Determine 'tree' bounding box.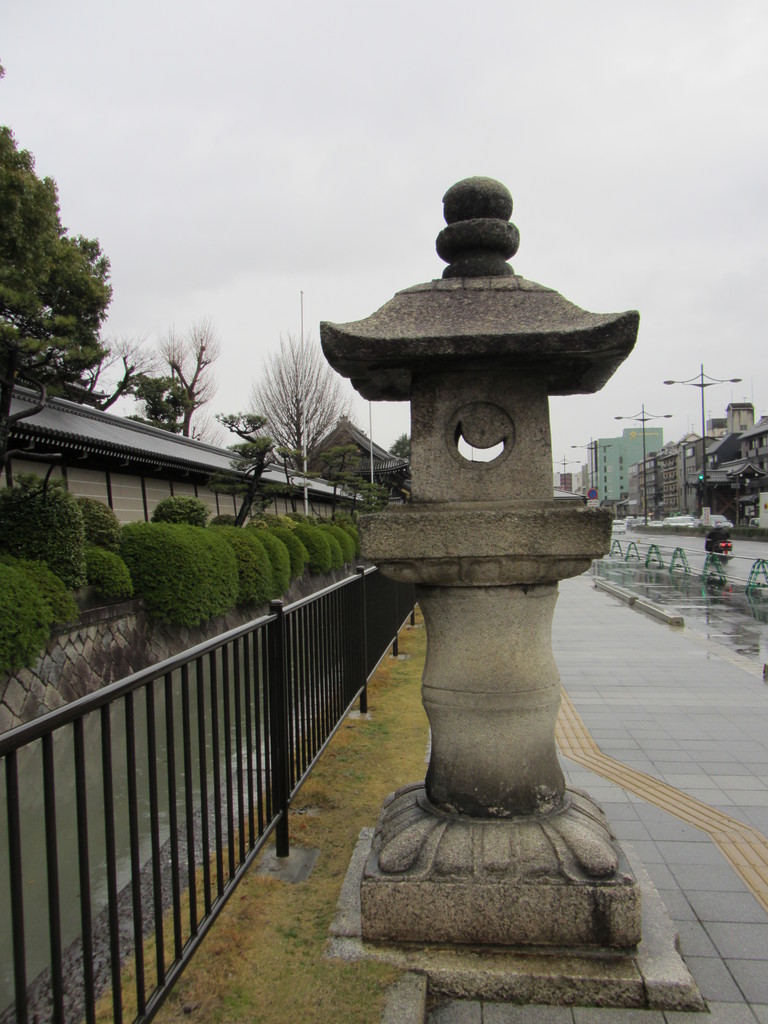
Determined: <bbox>0, 127, 117, 483</bbox>.
